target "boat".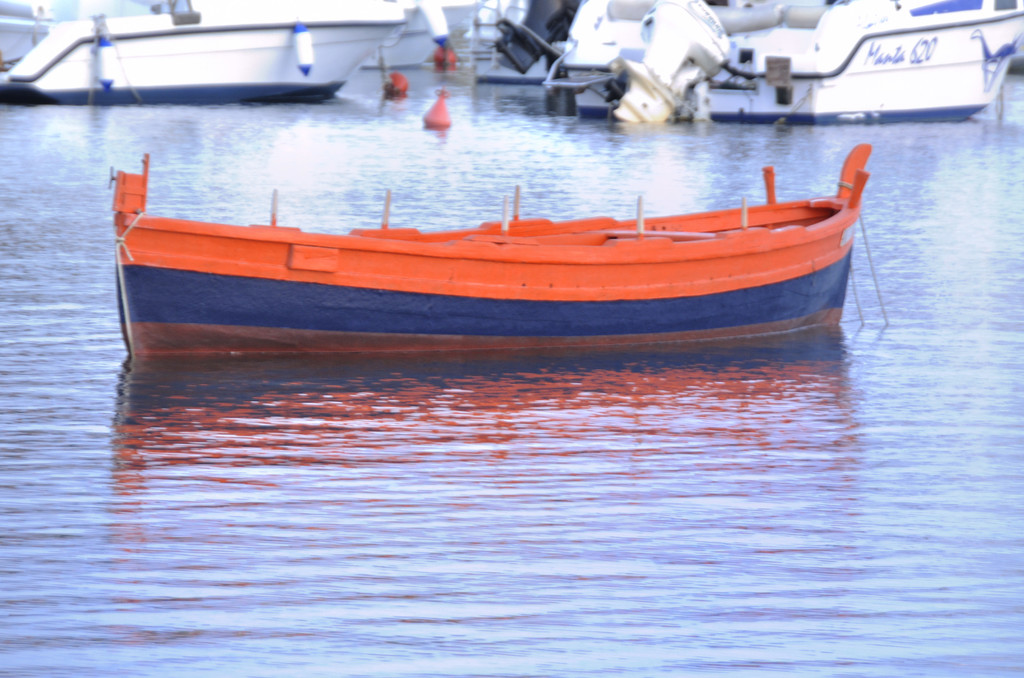
Target region: 692 0 1023 127.
